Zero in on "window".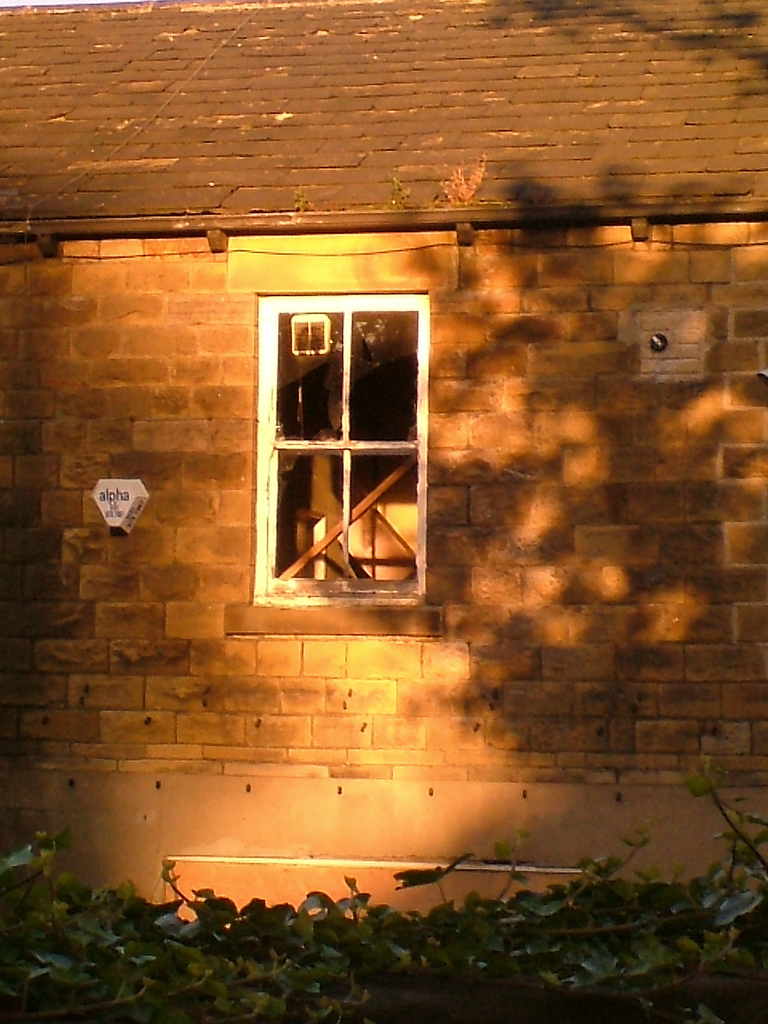
Zeroed in: x1=267 y1=284 x2=442 y2=602.
